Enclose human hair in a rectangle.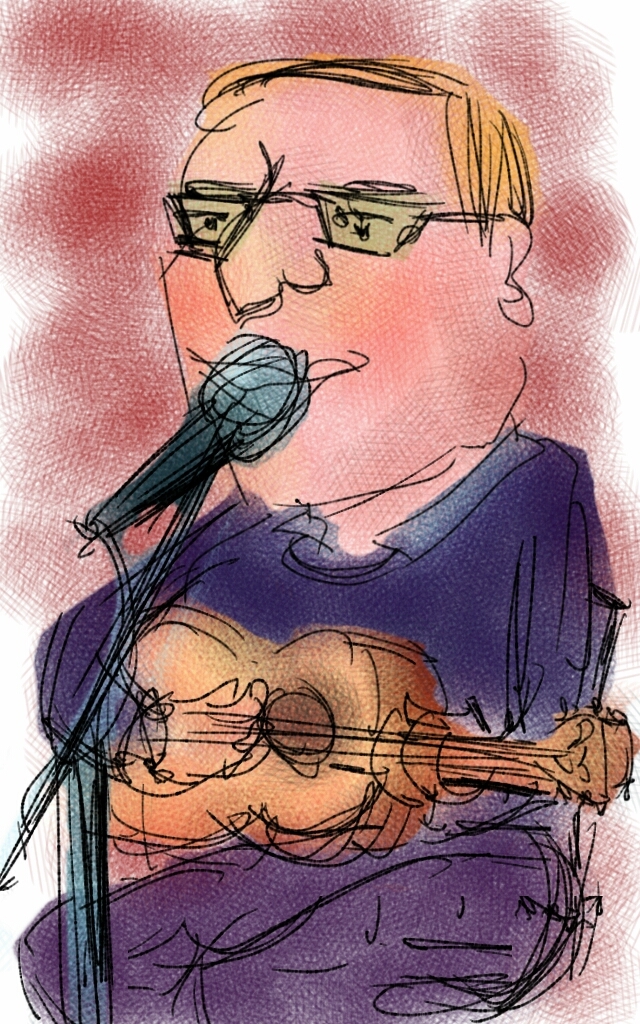
(175,72,533,240).
